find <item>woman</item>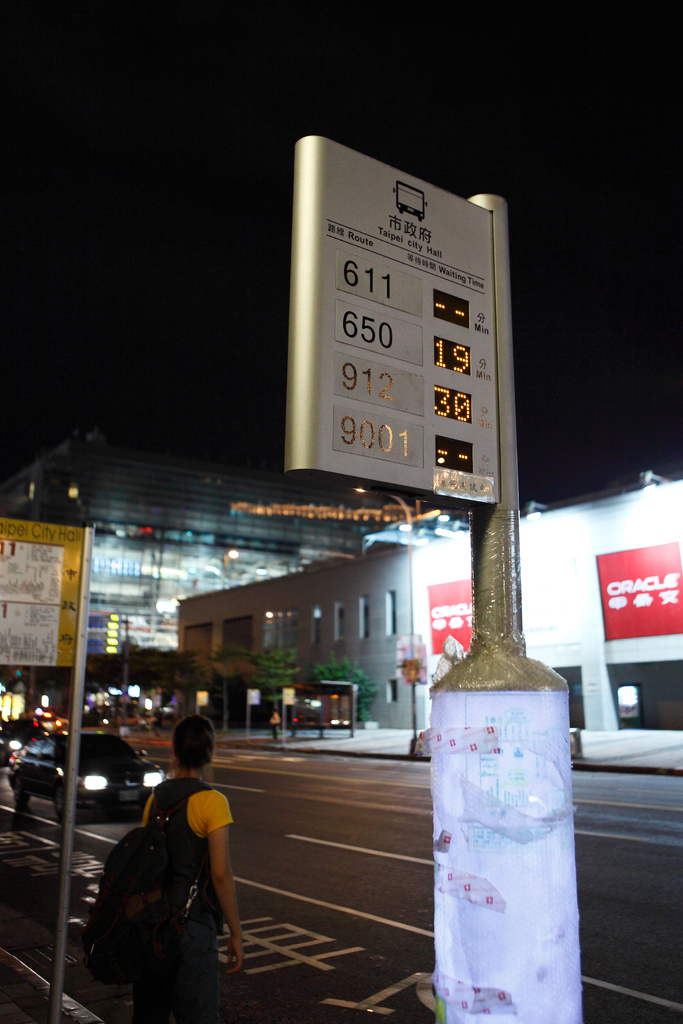
crop(141, 715, 245, 1023)
